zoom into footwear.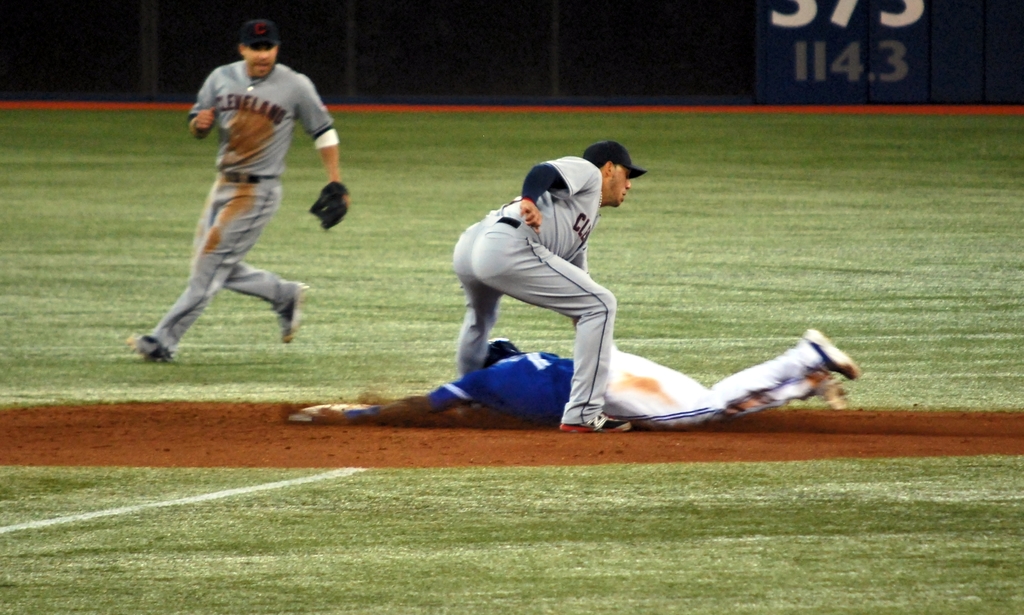
Zoom target: box(123, 334, 175, 359).
